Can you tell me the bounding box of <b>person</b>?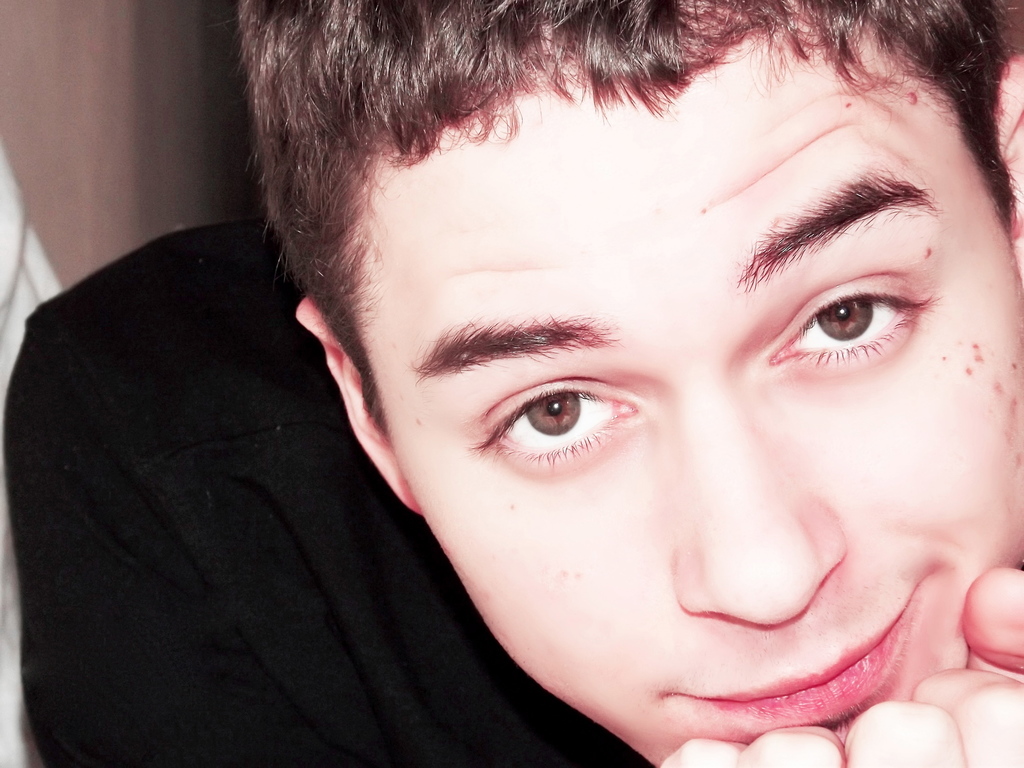
select_region(88, 0, 1023, 767).
